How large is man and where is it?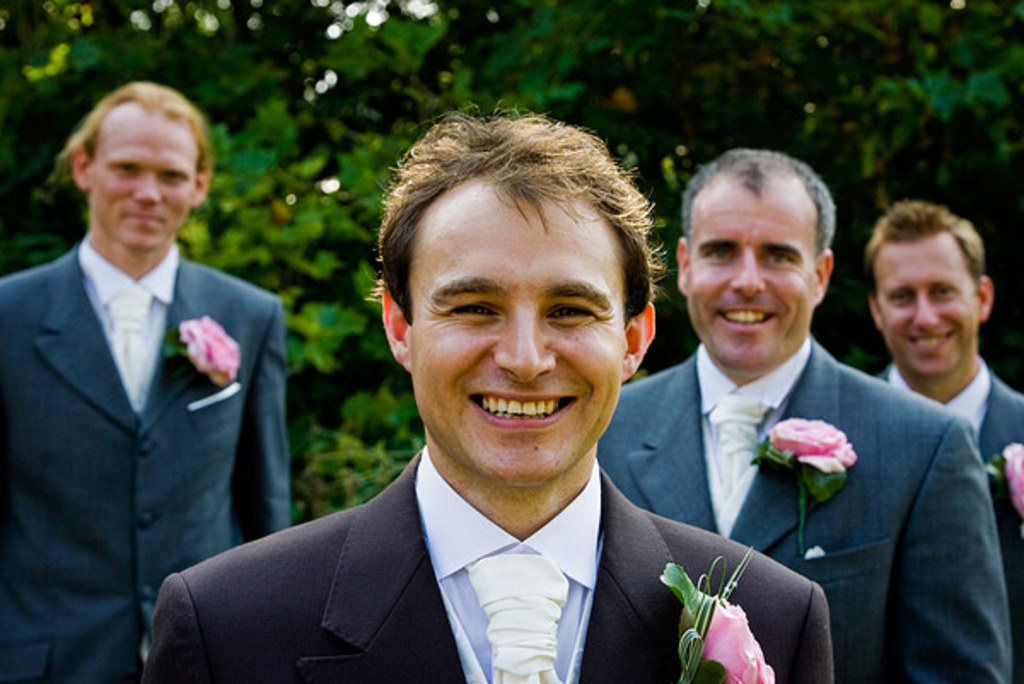
Bounding box: 865, 198, 1022, 435.
